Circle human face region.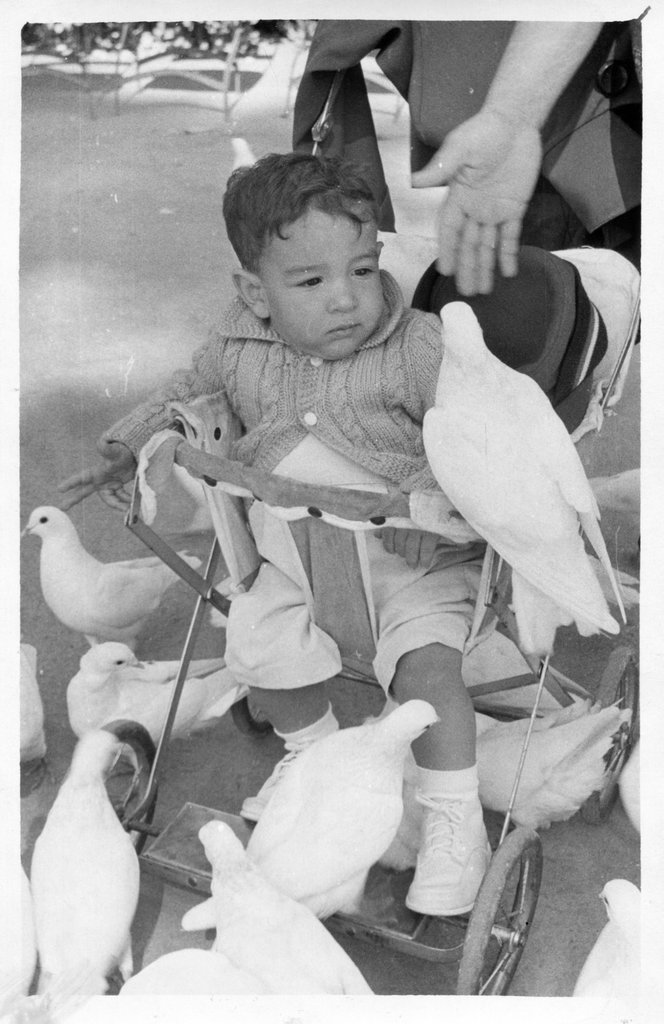
Region: bbox(261, 199, 385, 356).
